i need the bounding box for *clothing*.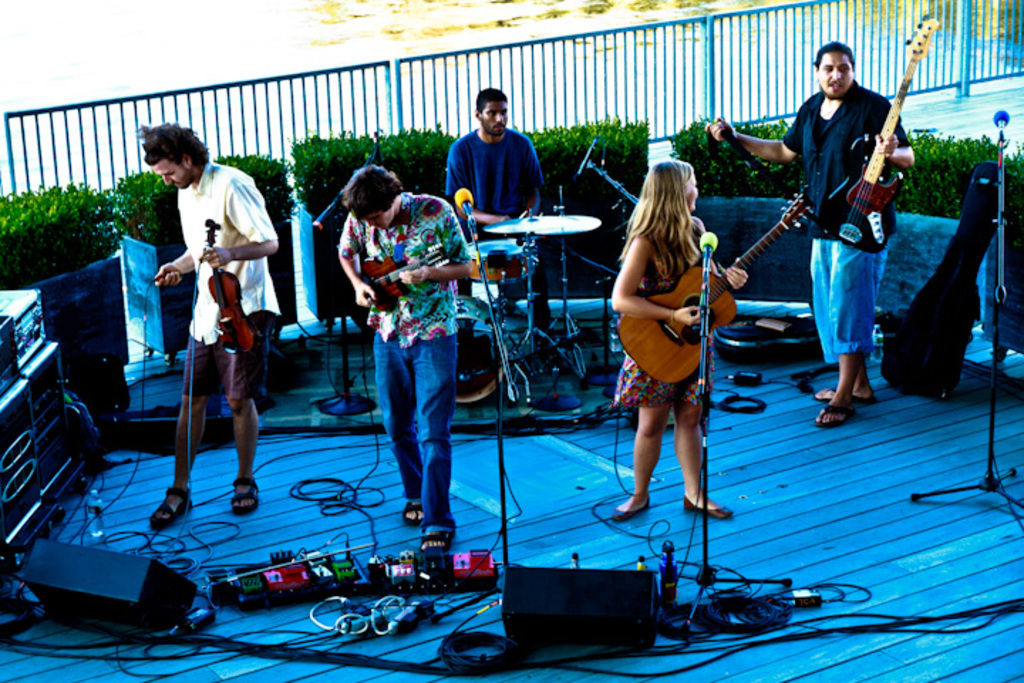
Here it is: pyautogui.locateOnScreen(444, 125, 548, 302).
